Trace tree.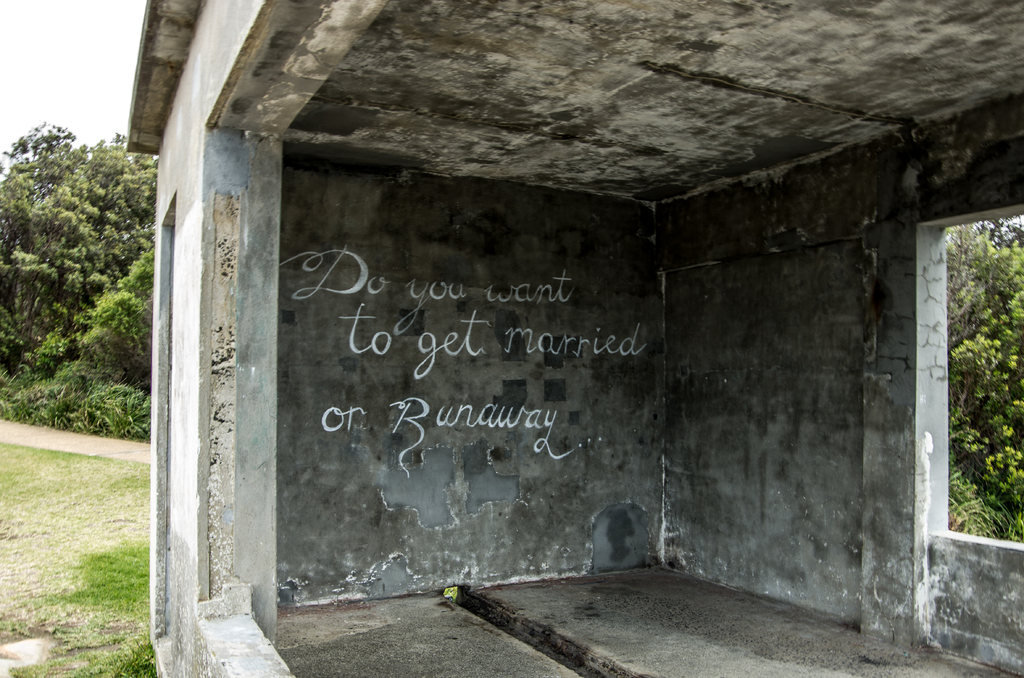
Traced to x1=938 y1=217 x2=1023 y2=556.
